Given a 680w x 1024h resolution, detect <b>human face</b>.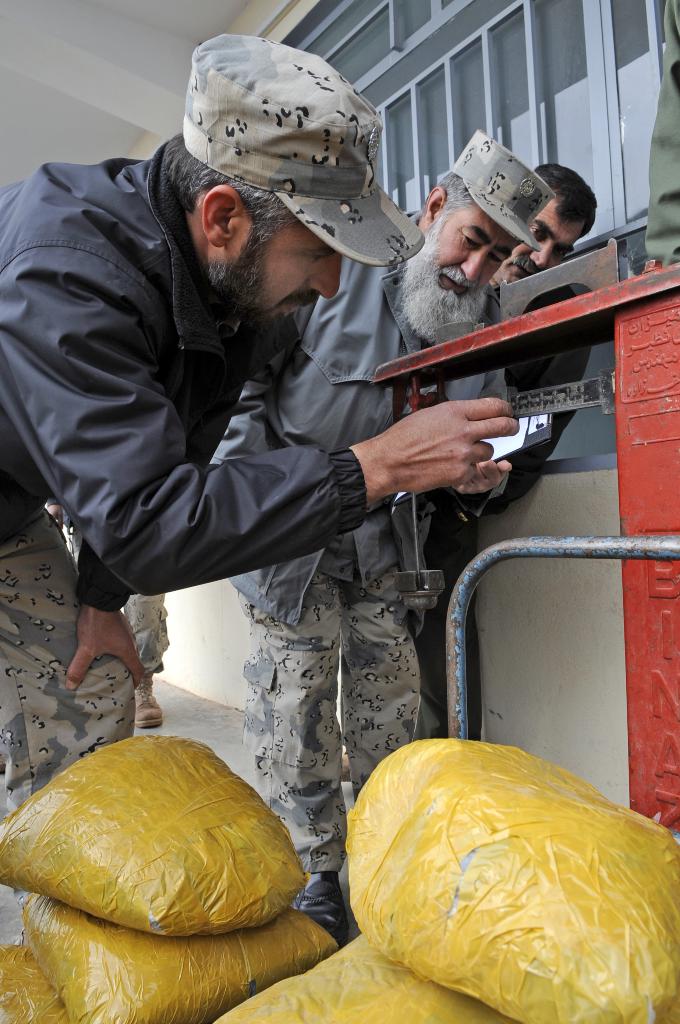
[left=423, top=198, right=511, bottom=310].
